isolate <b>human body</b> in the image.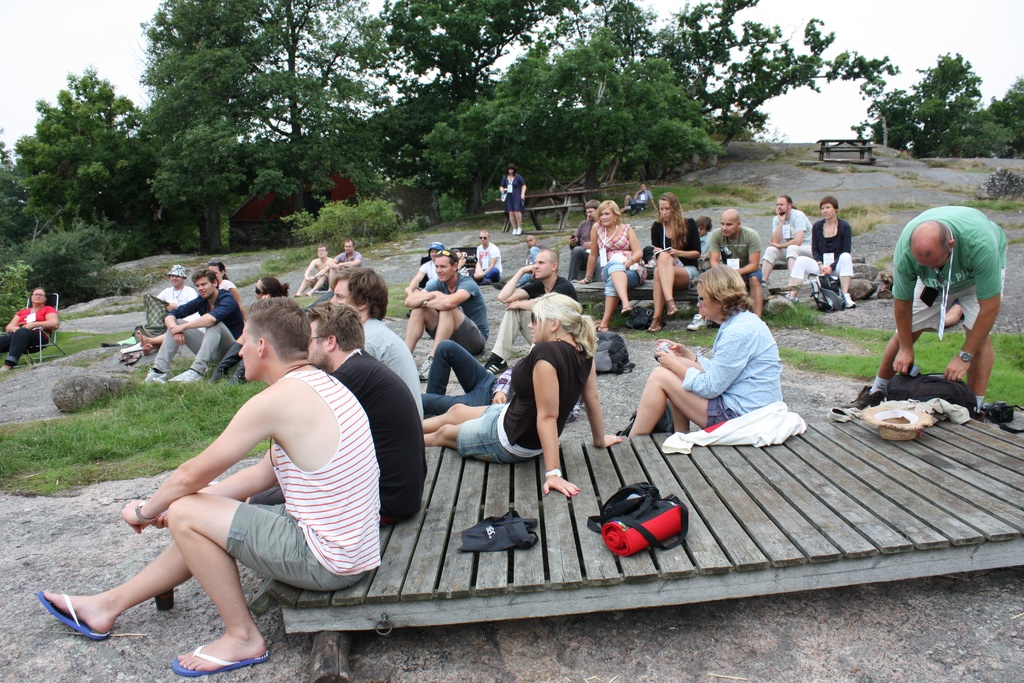
Isolated region: crop(759, 195, 809, 277).
